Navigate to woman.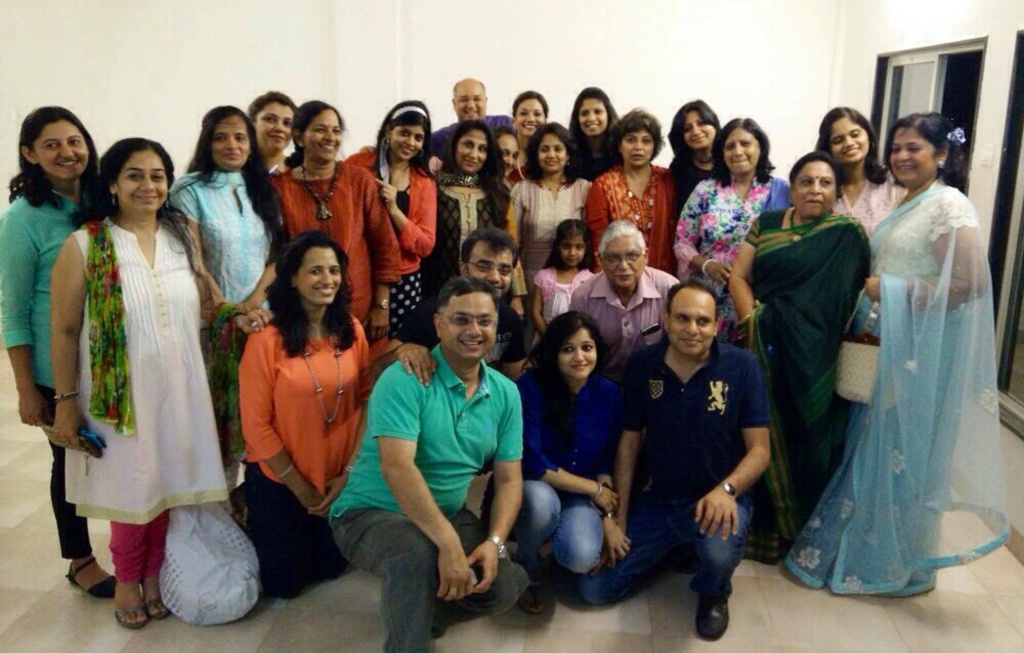
Navigation target: bbox(164, 104, 280, 354).
